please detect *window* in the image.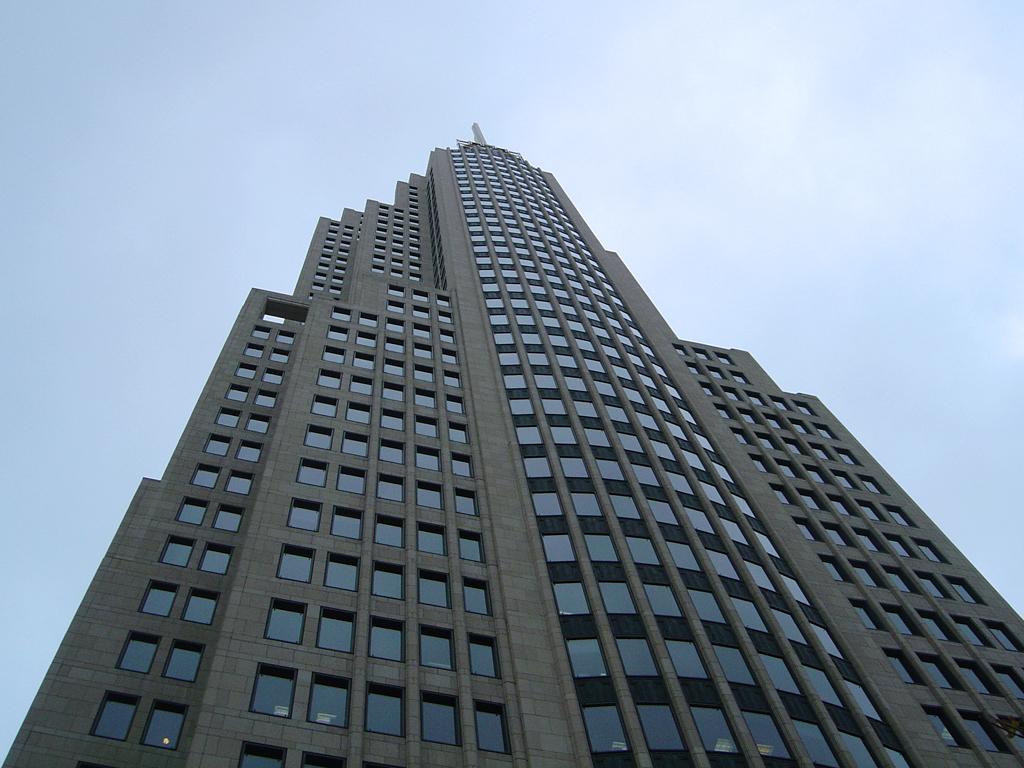
{"x1": 407, "y1": 289, "x2": 429, "y2": 305}.
